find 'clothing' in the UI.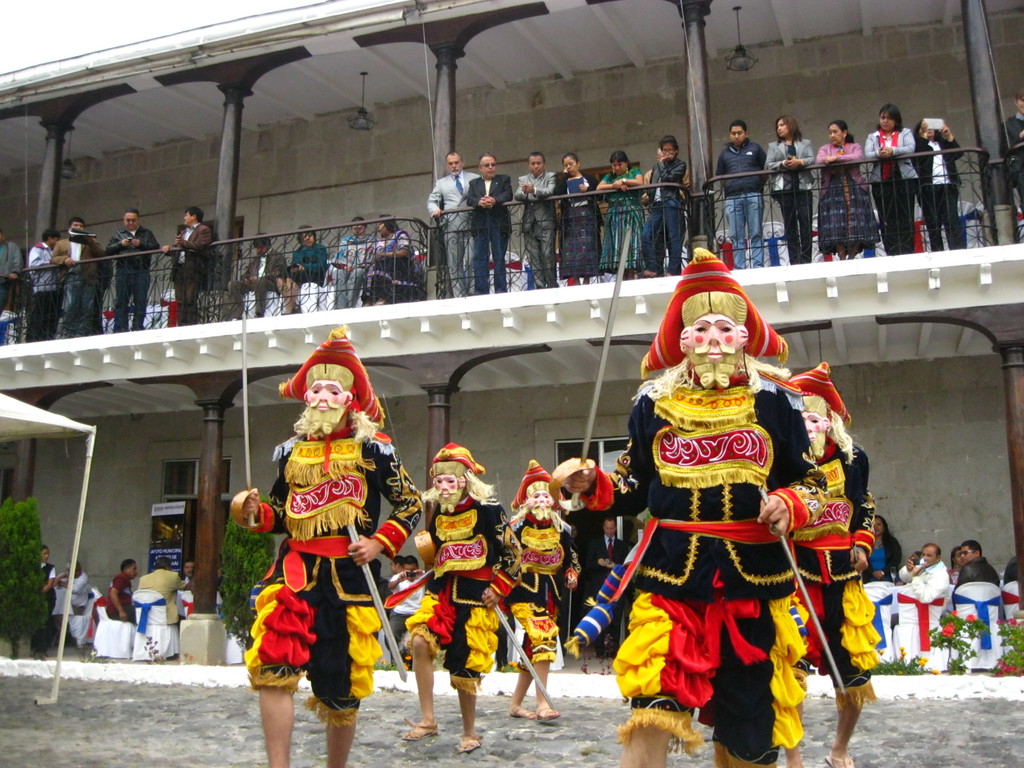
UI element at 765, 135, 815, 259.
